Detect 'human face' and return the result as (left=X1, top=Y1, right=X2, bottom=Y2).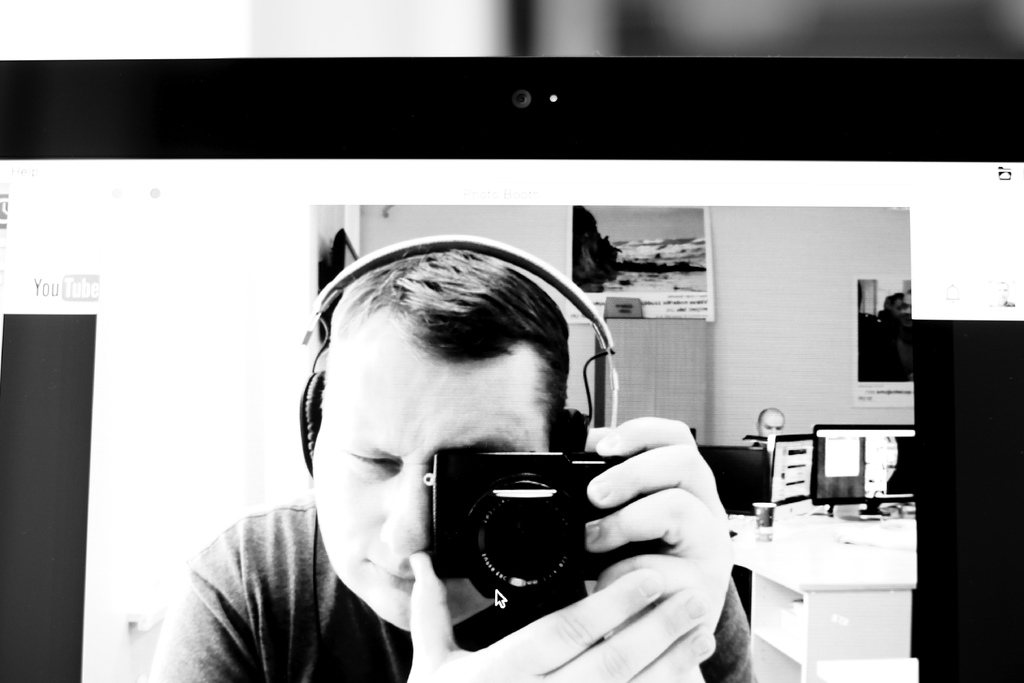
(left=760, top=413, right=789, bottom=431).
